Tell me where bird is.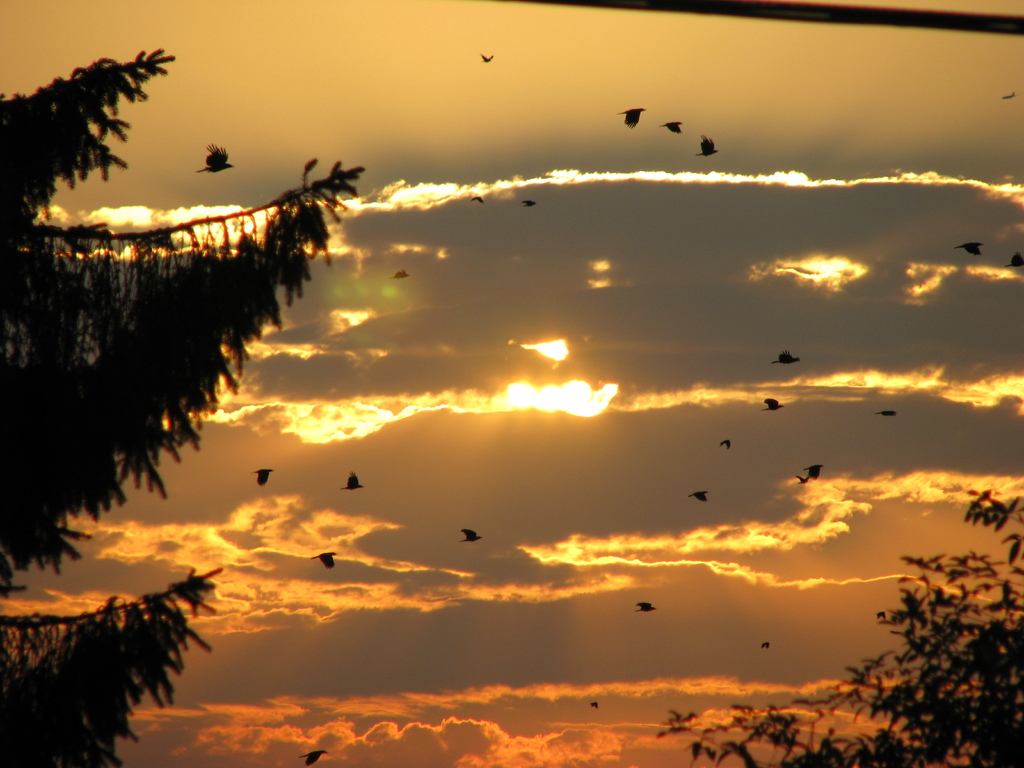
bird is at 591:700:597:713.
